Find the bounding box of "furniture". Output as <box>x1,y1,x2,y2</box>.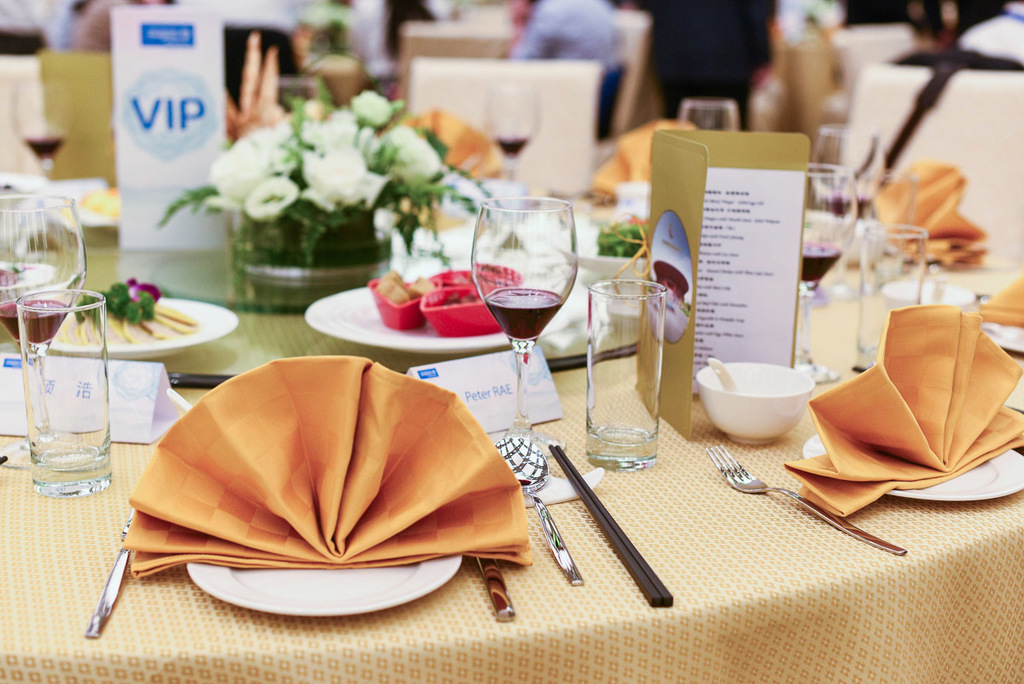
<box>838,60,1023,272</box>.
